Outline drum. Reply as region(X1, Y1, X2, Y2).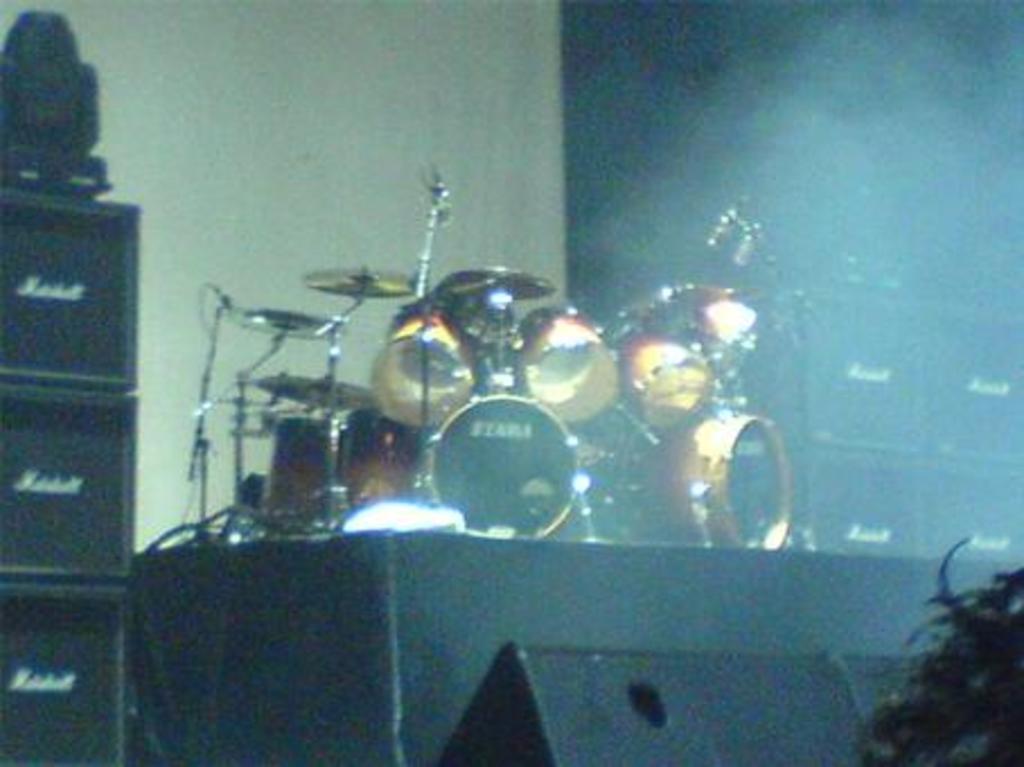
region(517, 302, 623, 417).
